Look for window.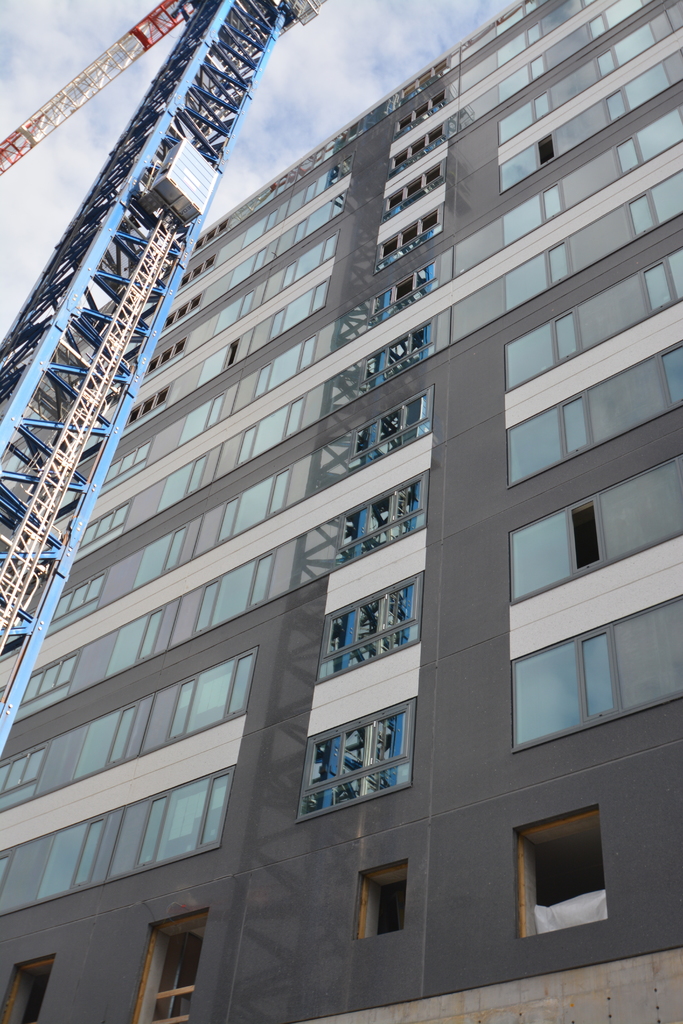
Found: box(164, 645, 260, 741).
